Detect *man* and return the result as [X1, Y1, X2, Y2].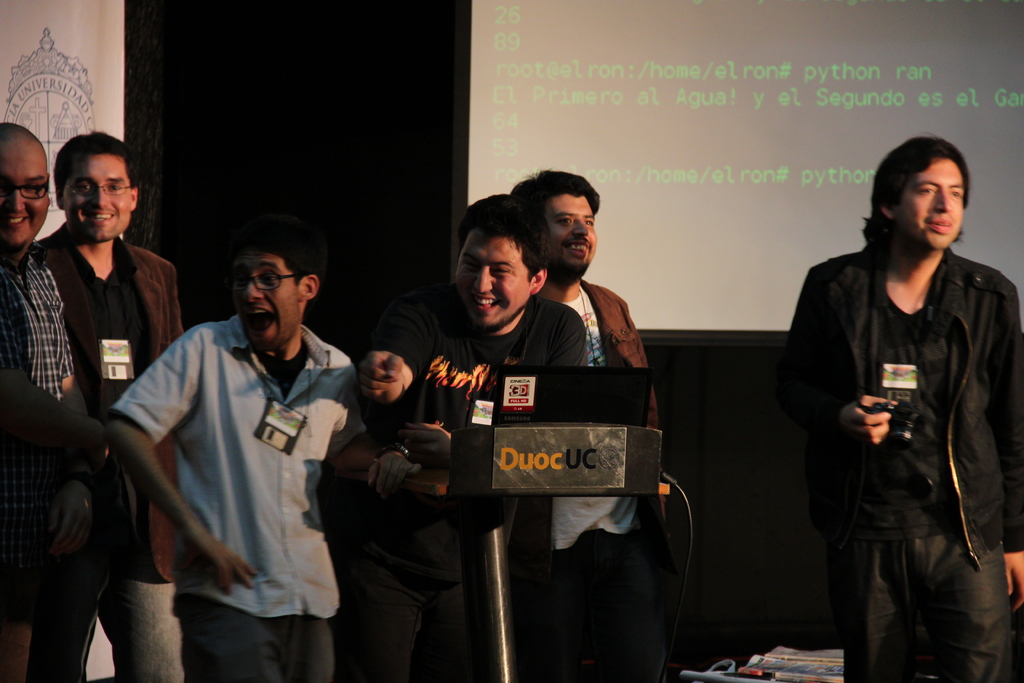
[36, 131, 185, 682].
